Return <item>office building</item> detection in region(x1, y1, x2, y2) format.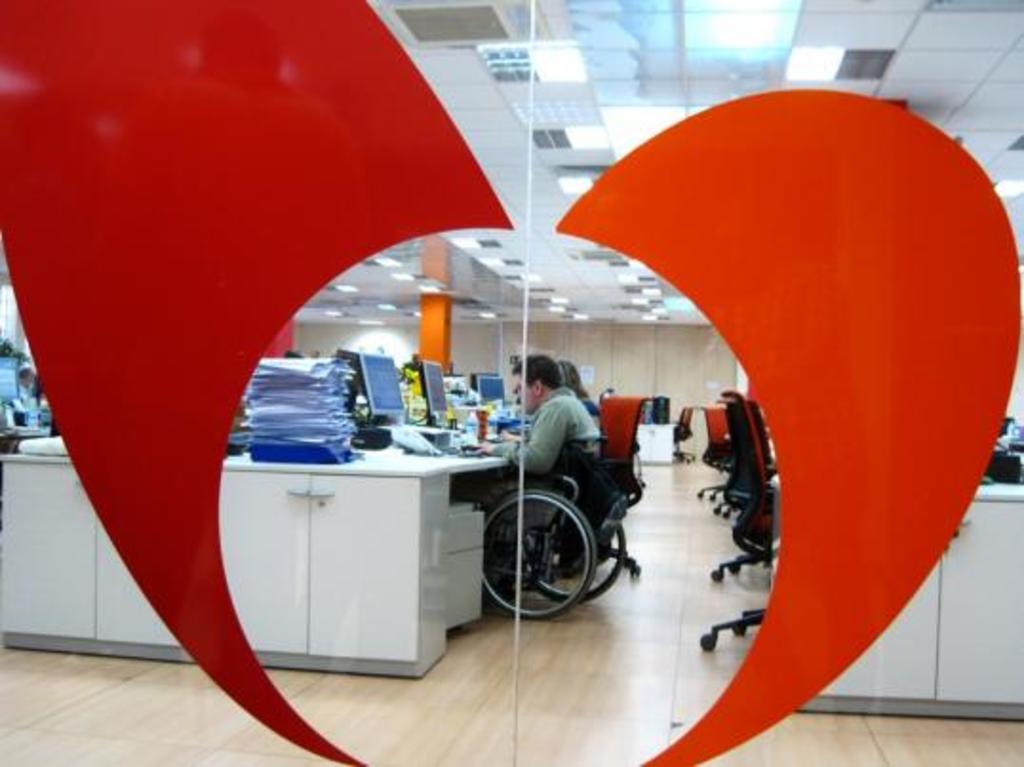
region(0, 0, 1022, 765).
